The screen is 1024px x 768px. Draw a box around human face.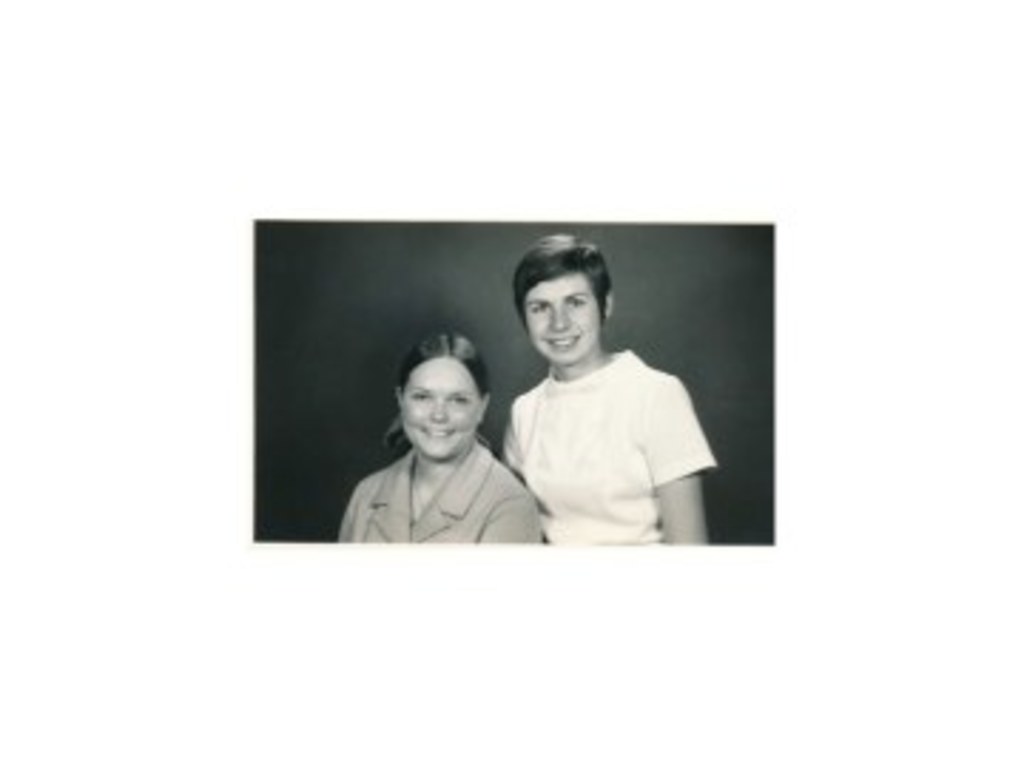
401 353 486 469.
